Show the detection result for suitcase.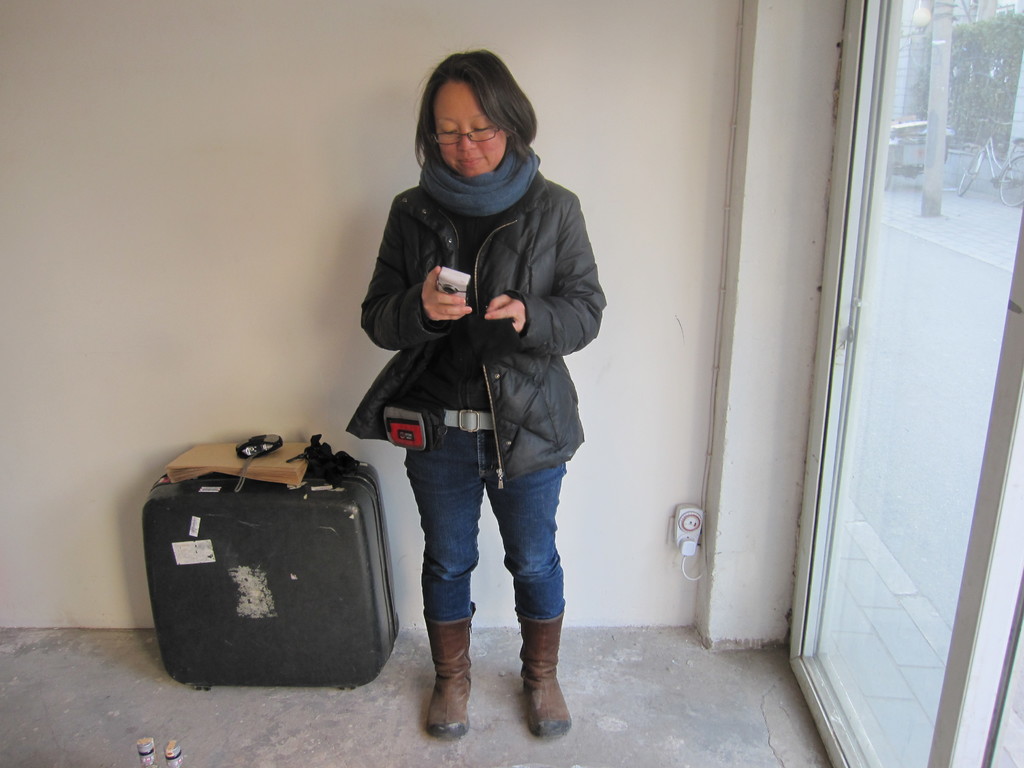
pyautogui.locateOnScreen(143, 429, 401, 691).
